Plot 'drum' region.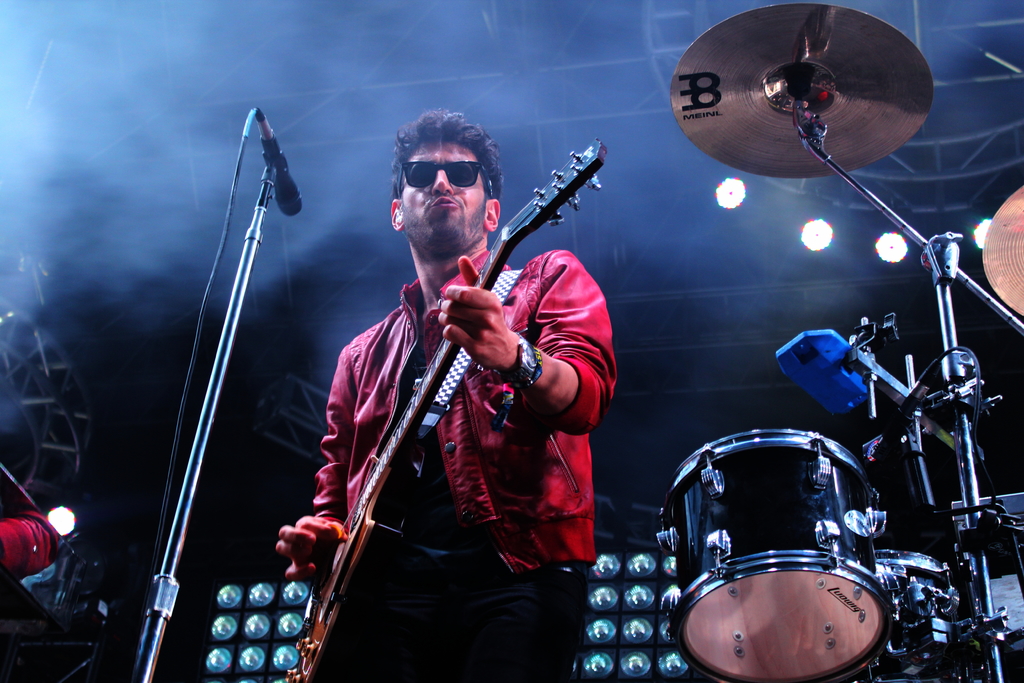
Plotted at [874,551,951,680].
